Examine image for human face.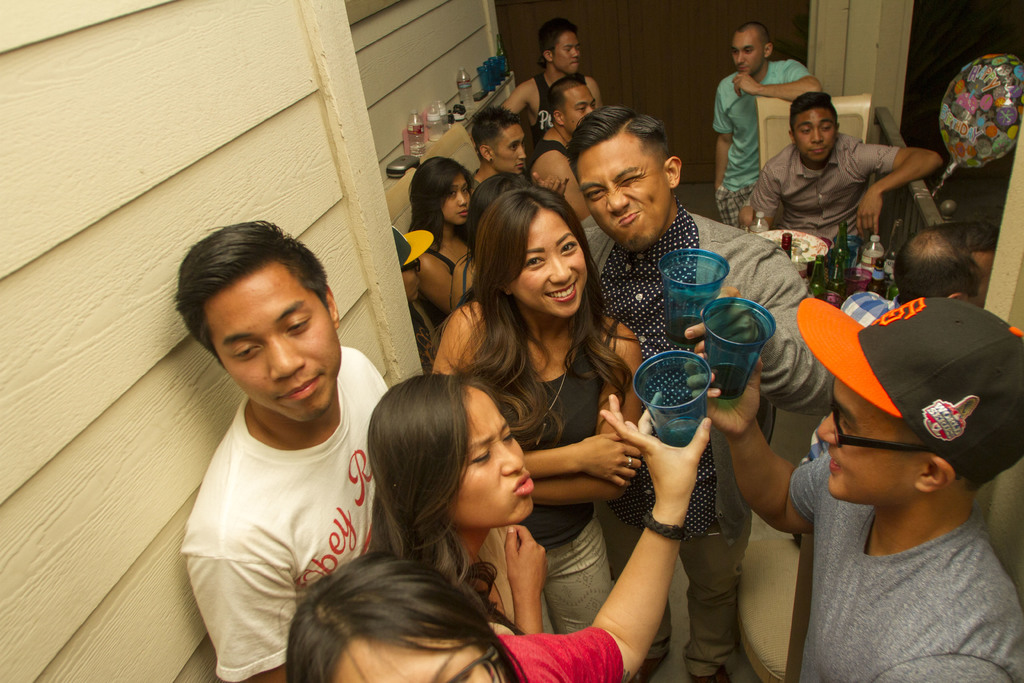
Examination result: [516,204,580,316].
